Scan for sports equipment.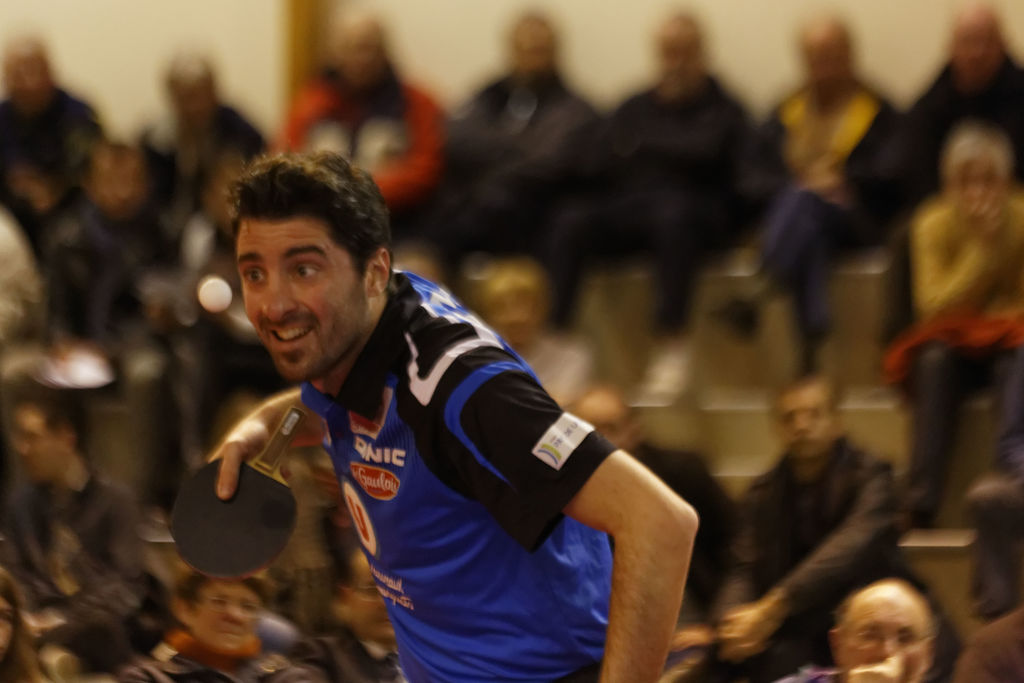
Scan result: (x1=167, y1=410, x2=308, y2=584).
